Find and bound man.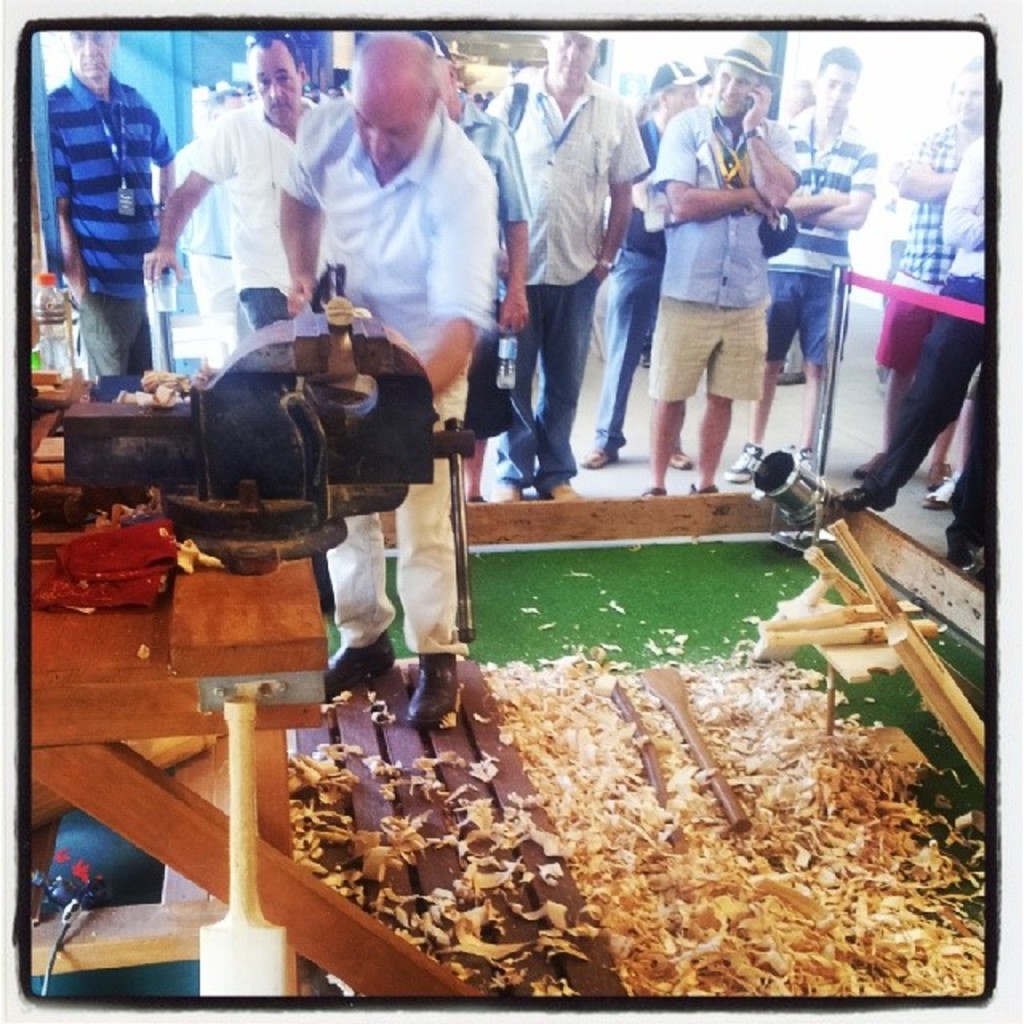
Bound: [486,29,646,504].
